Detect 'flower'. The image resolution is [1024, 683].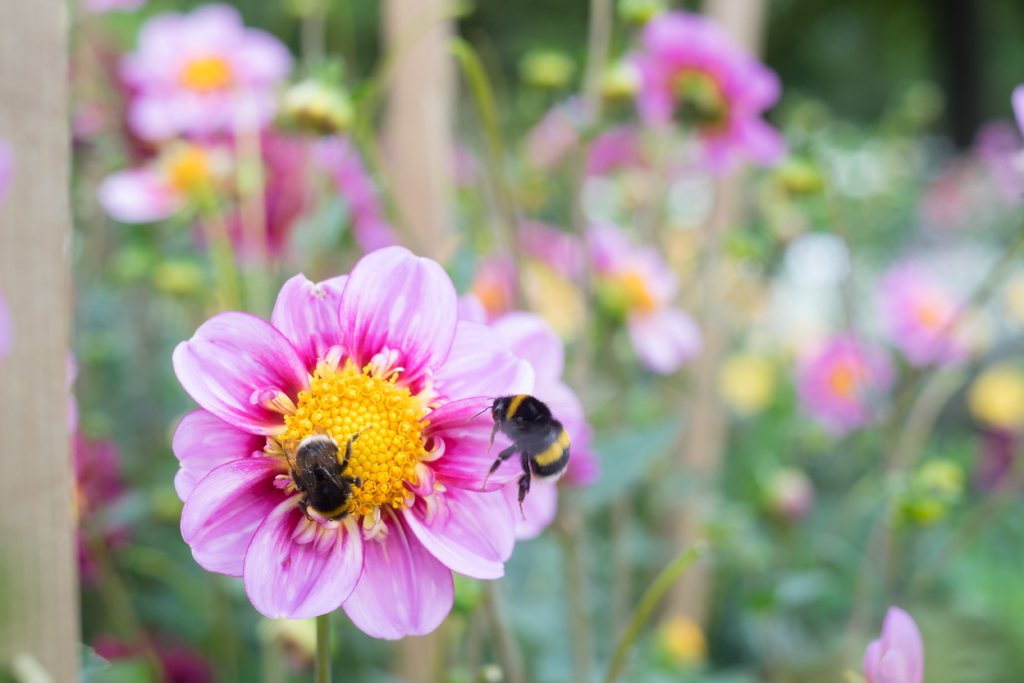
(207, 129, 326, 253).
